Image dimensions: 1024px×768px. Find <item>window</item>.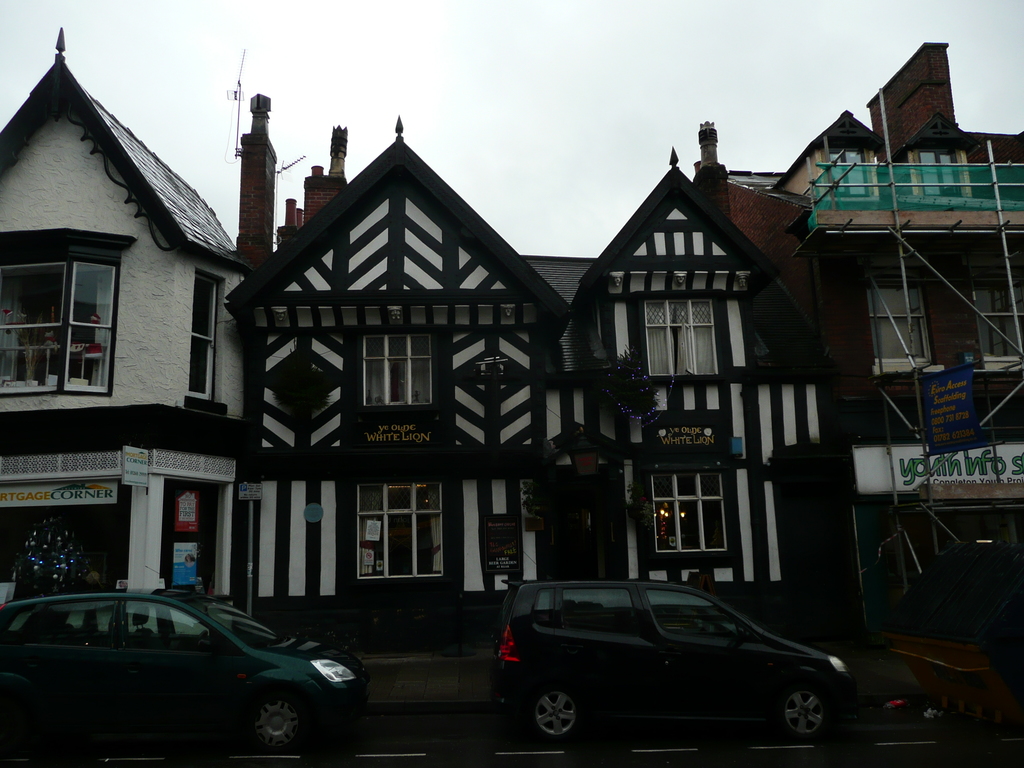
191:275:219:396.
